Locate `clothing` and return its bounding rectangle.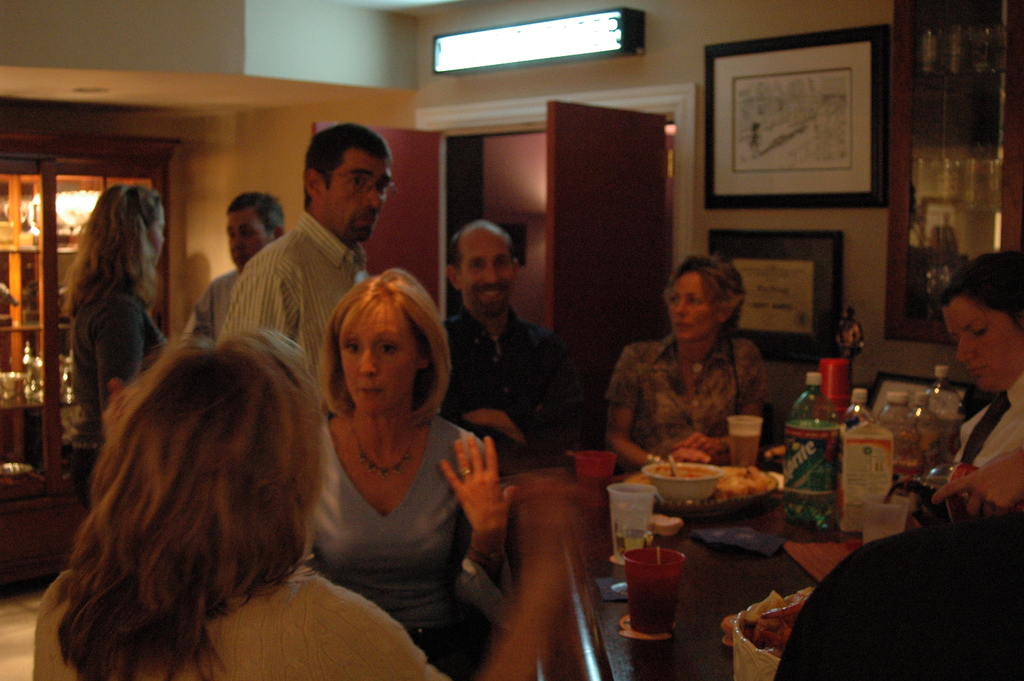
select_region(68, 285, 170, 505).
